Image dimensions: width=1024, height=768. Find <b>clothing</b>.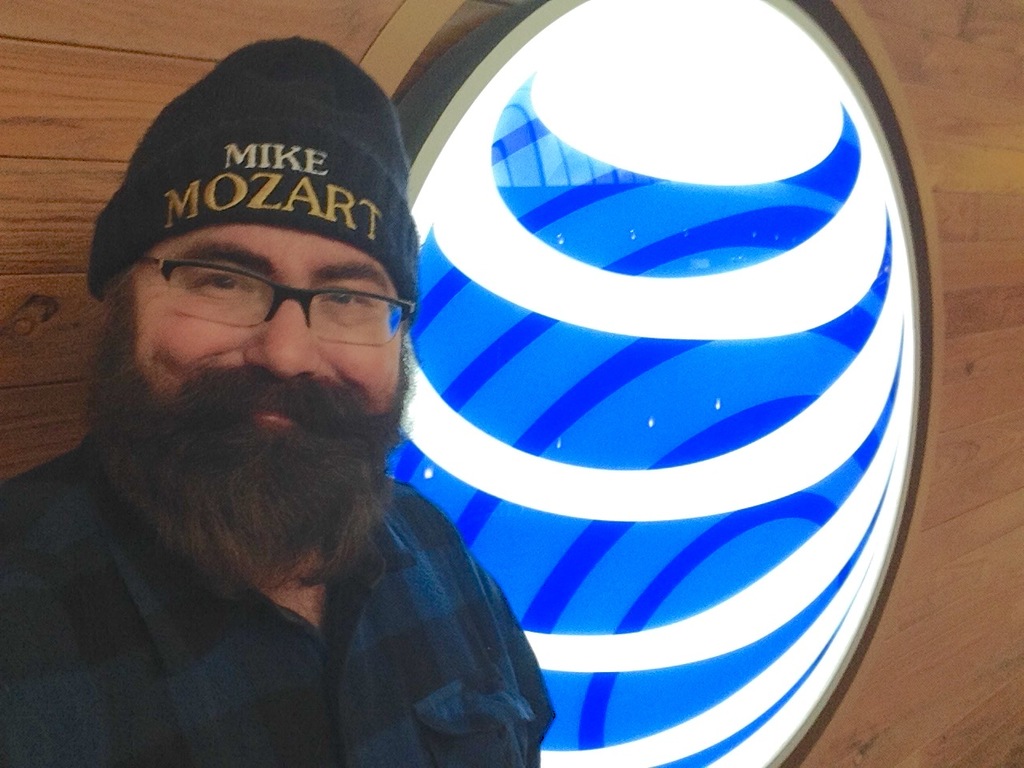
left=0, top=338, right=559, bottom=767.
